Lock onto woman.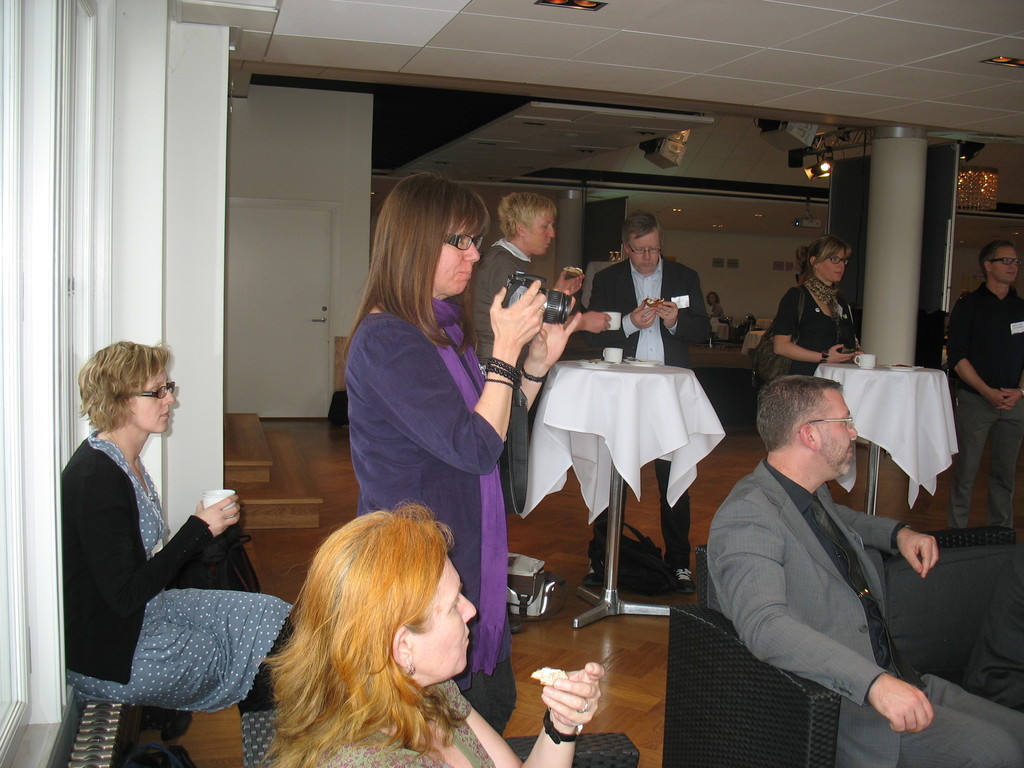
Locked: [57, 296, 240, 767].
